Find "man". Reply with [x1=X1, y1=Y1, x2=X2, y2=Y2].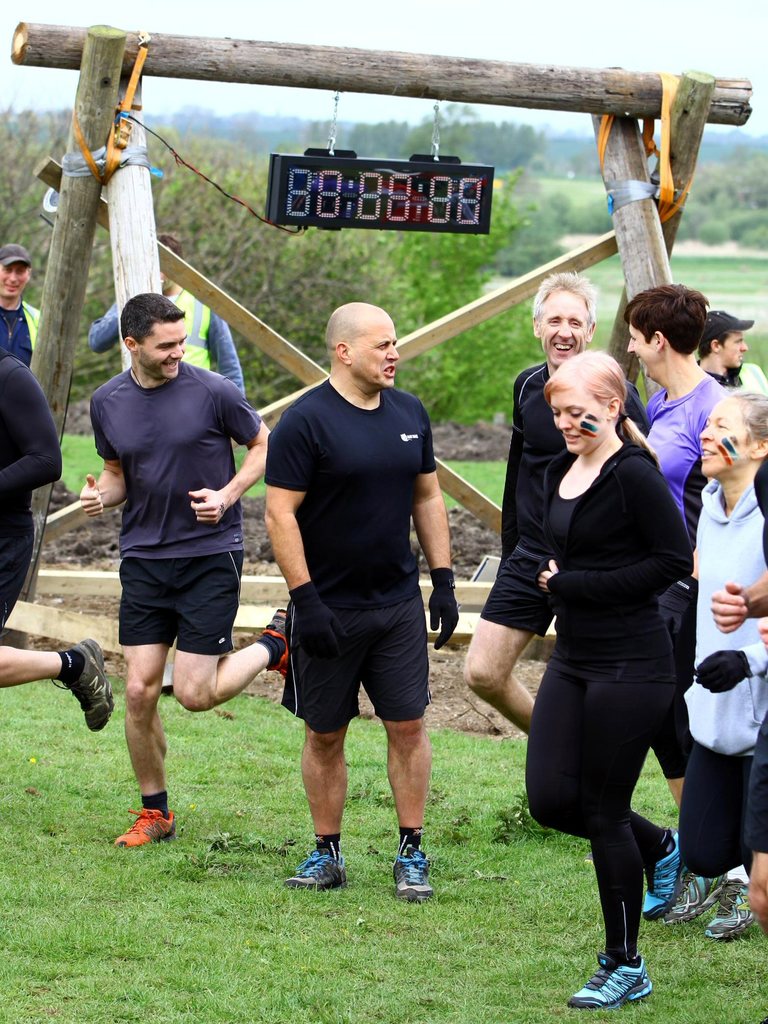
[x1=453, y1=271, x2=652, y2=743].
